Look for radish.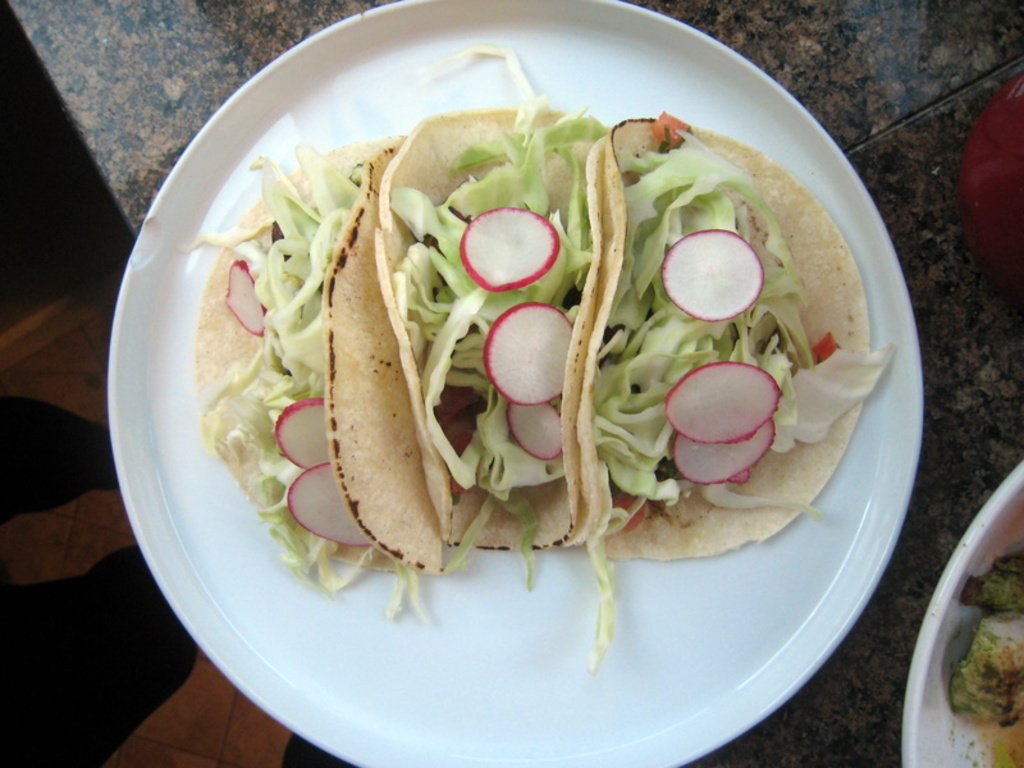
Found: [457, 200, 559, 292].
